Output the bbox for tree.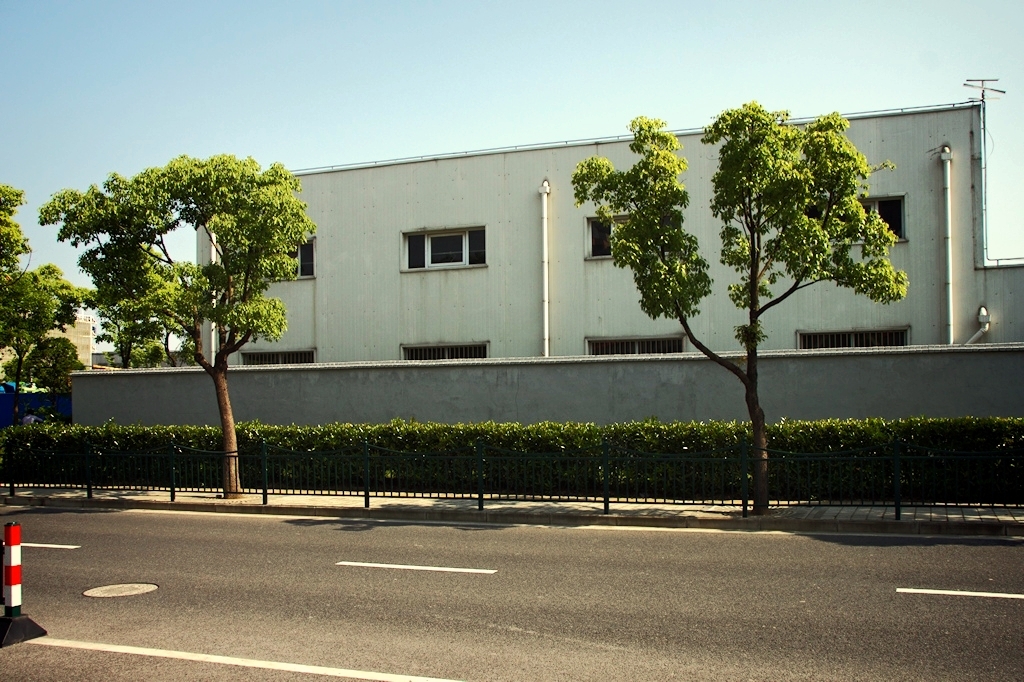
bbox=(0, 335, 83, 423).
